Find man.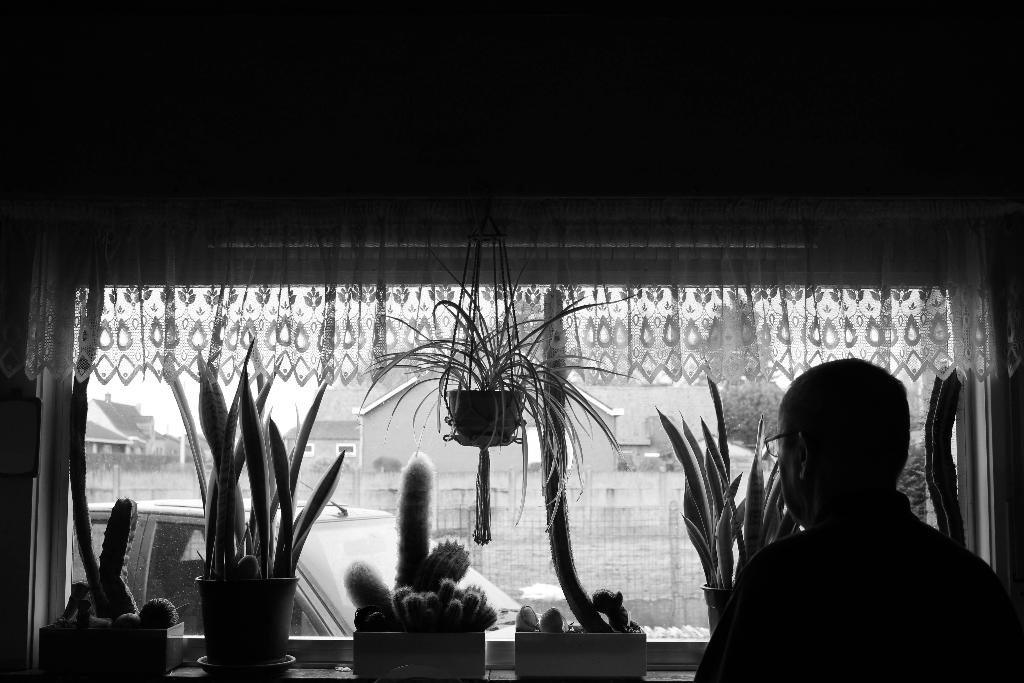
710/367/1005/677.
